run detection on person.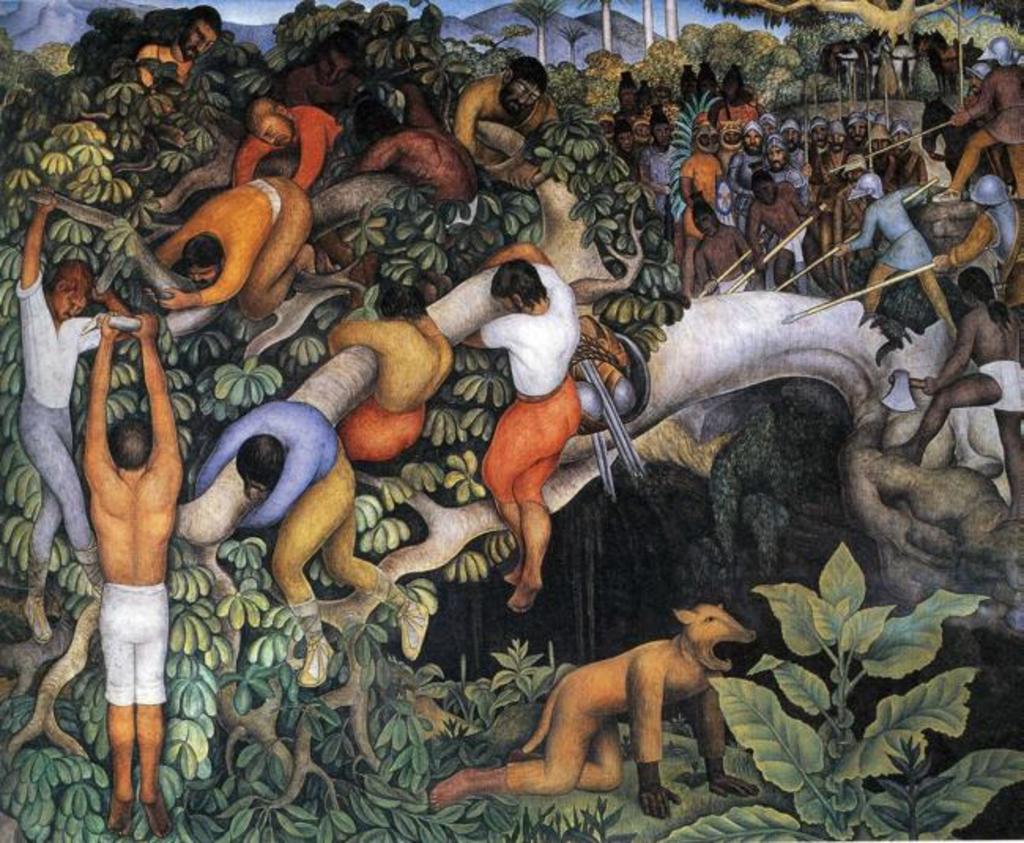
Result: x1=14 y1=186 x2=134 y2=644.
